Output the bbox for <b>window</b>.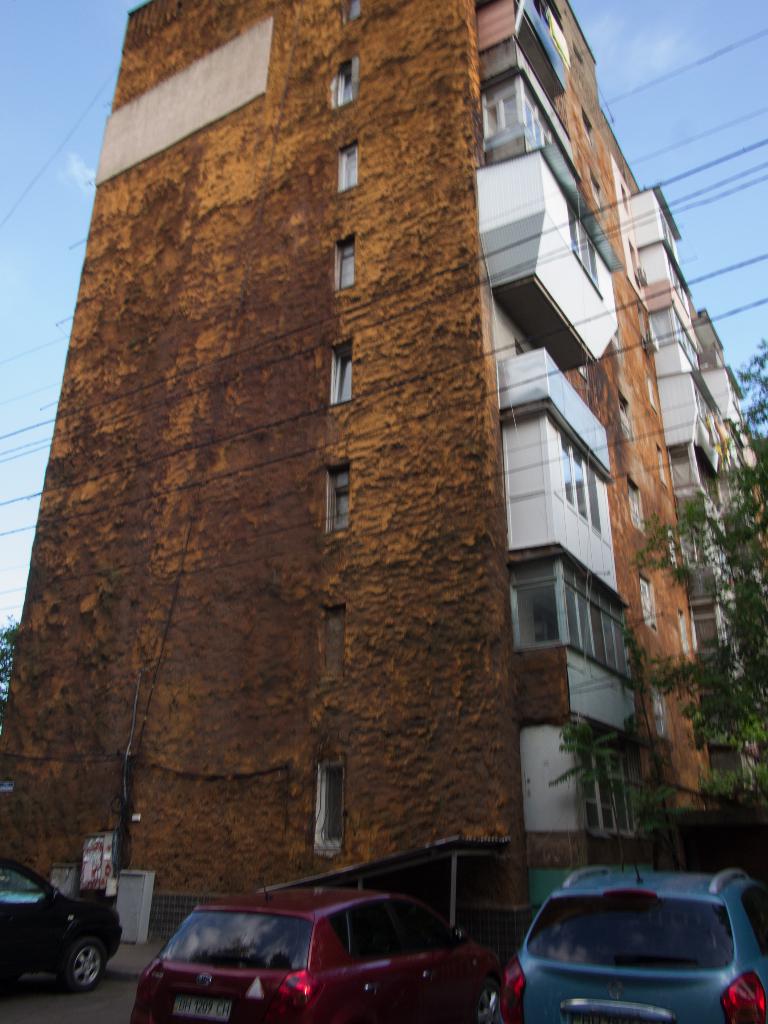
region(669, 531, 678, 567).
